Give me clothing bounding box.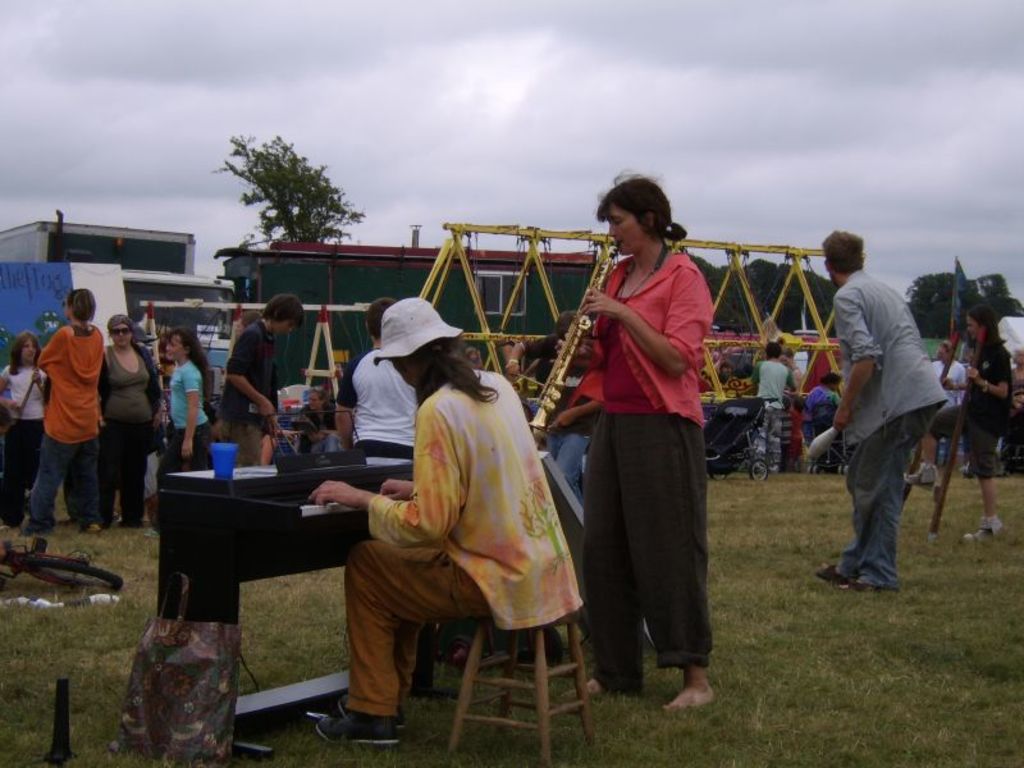
crop(963, 338, 1023, 484).
